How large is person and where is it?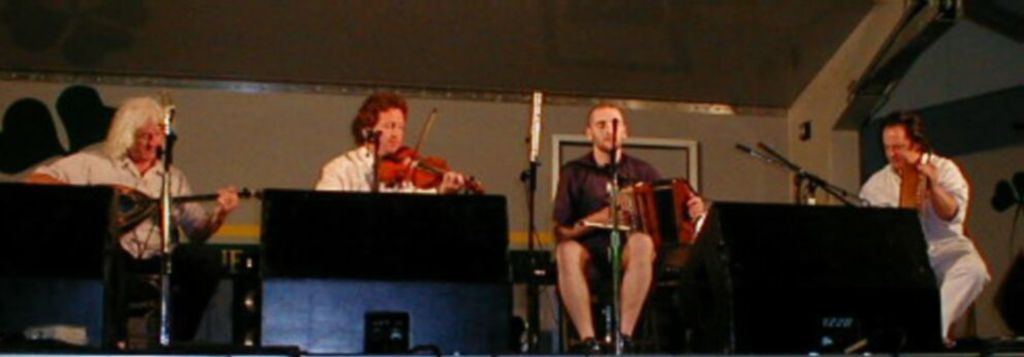
Bounding box: 29,100,239,338.
